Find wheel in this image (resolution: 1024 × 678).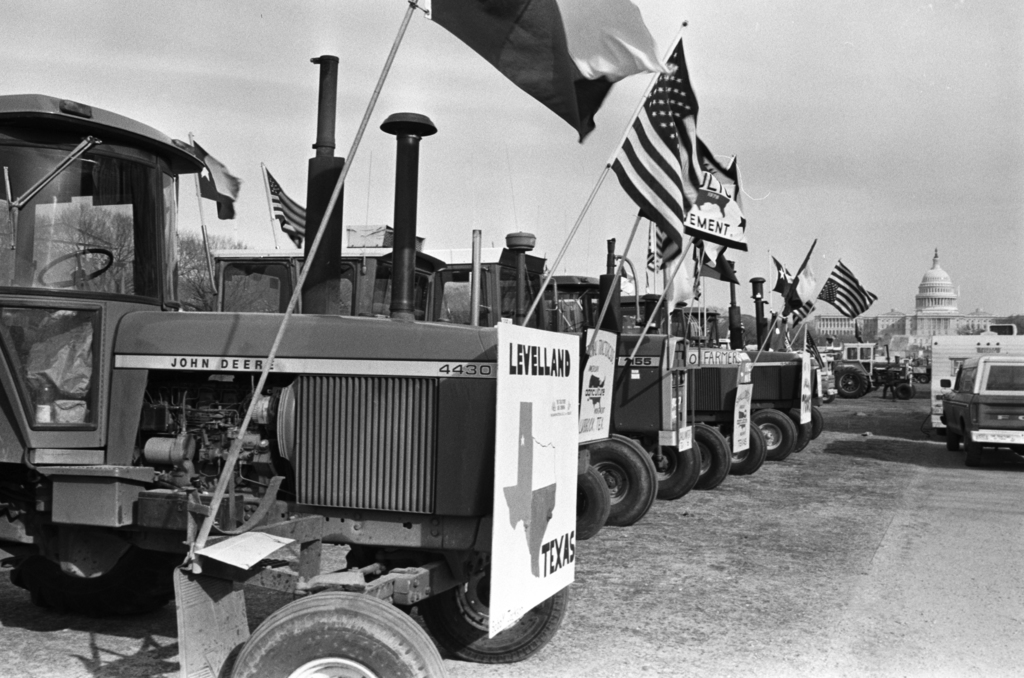
bbox(822, 395, 837, 402).
